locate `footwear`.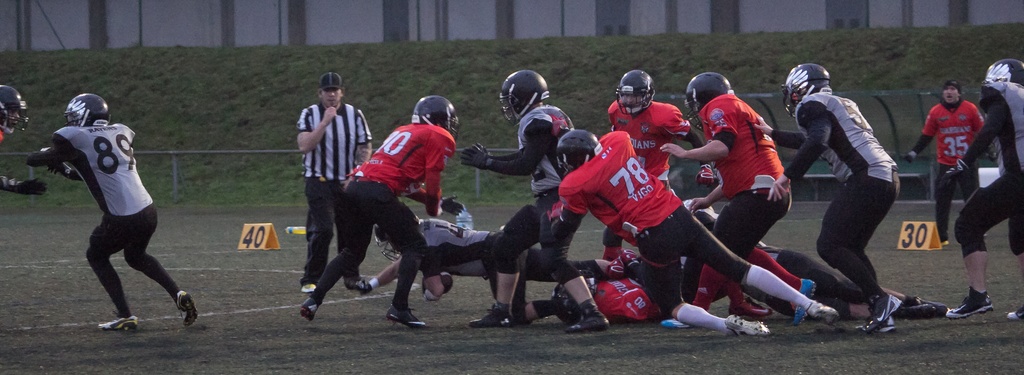
Bounding box: box=[1004, 302, 1023, 322].
